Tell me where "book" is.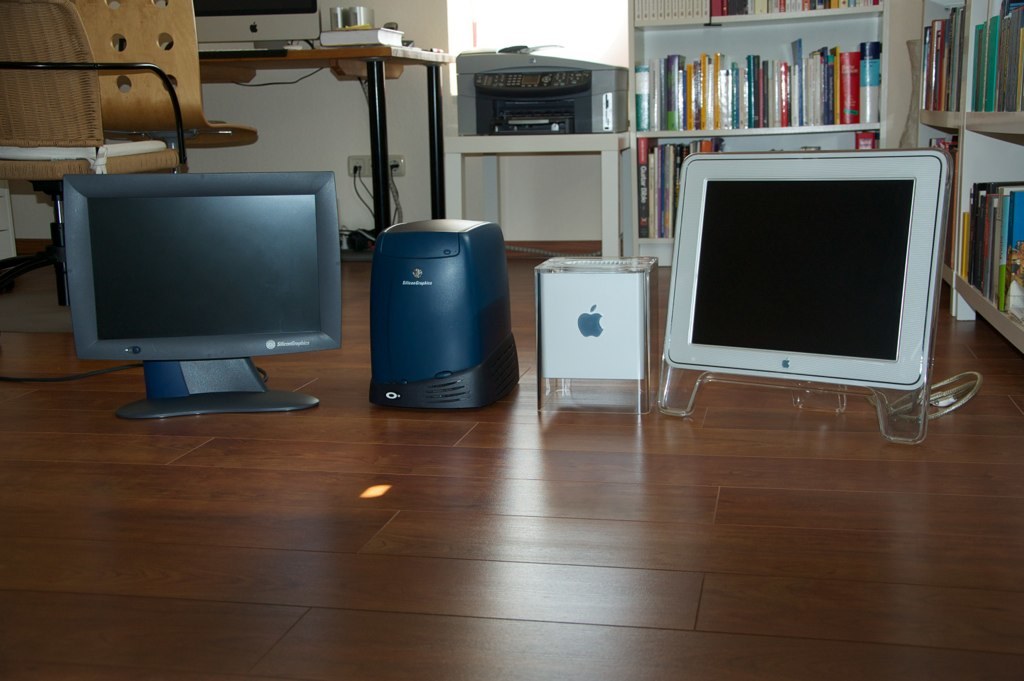
"book" is at BBox(659, 51, 679, 128).
